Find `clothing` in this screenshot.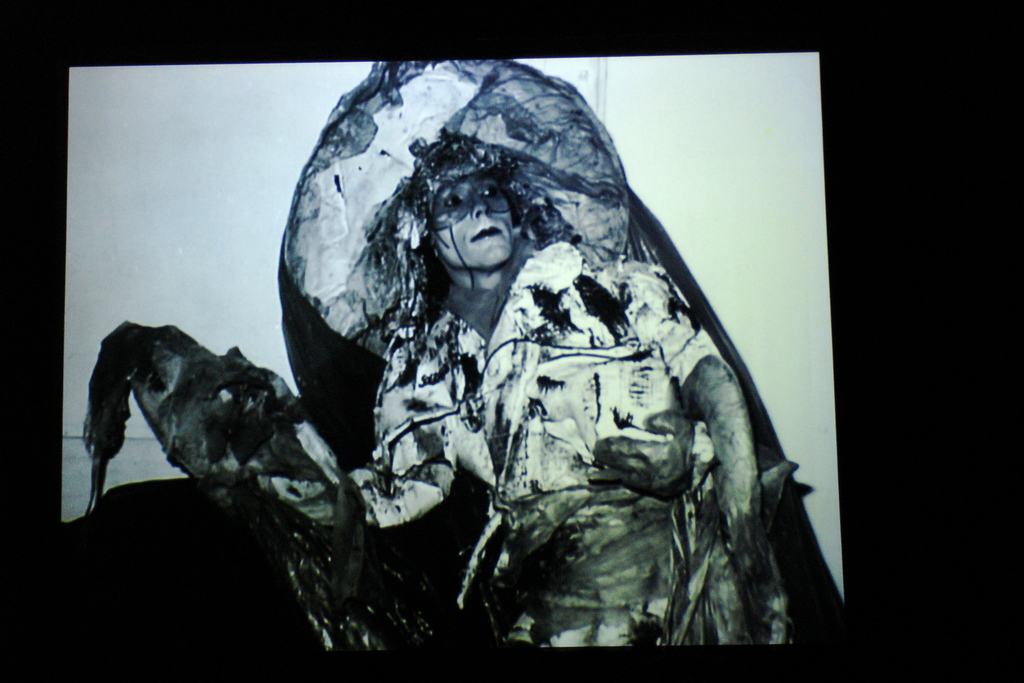
The bounding box for `clothing` is <region>360, 237, 723, 673</region>.
